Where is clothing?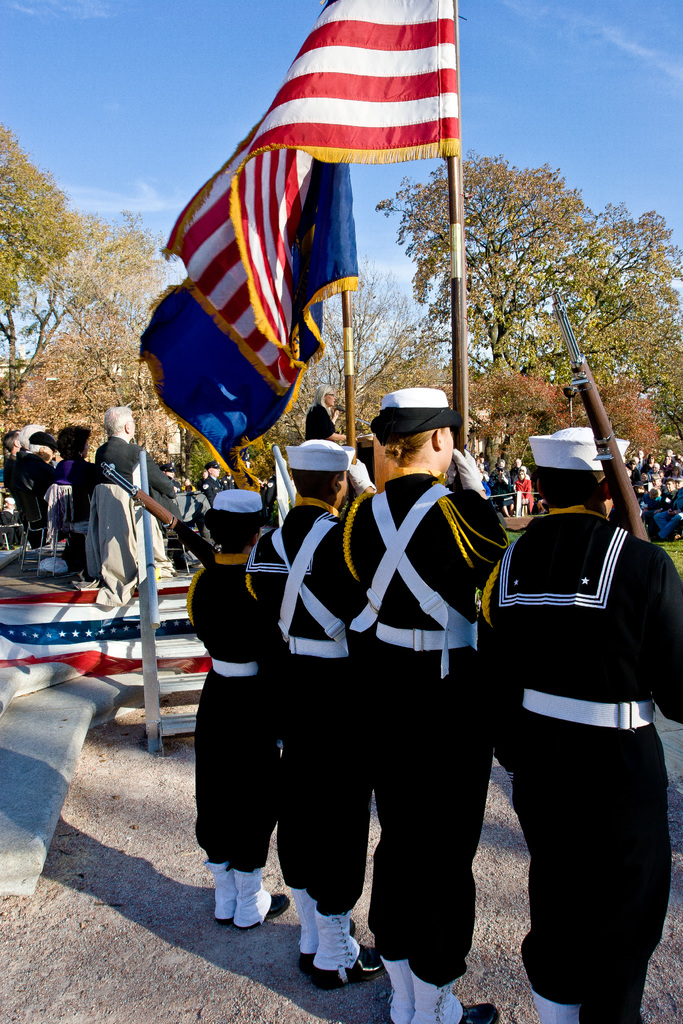
BBox(10, 450, 26, 485).
